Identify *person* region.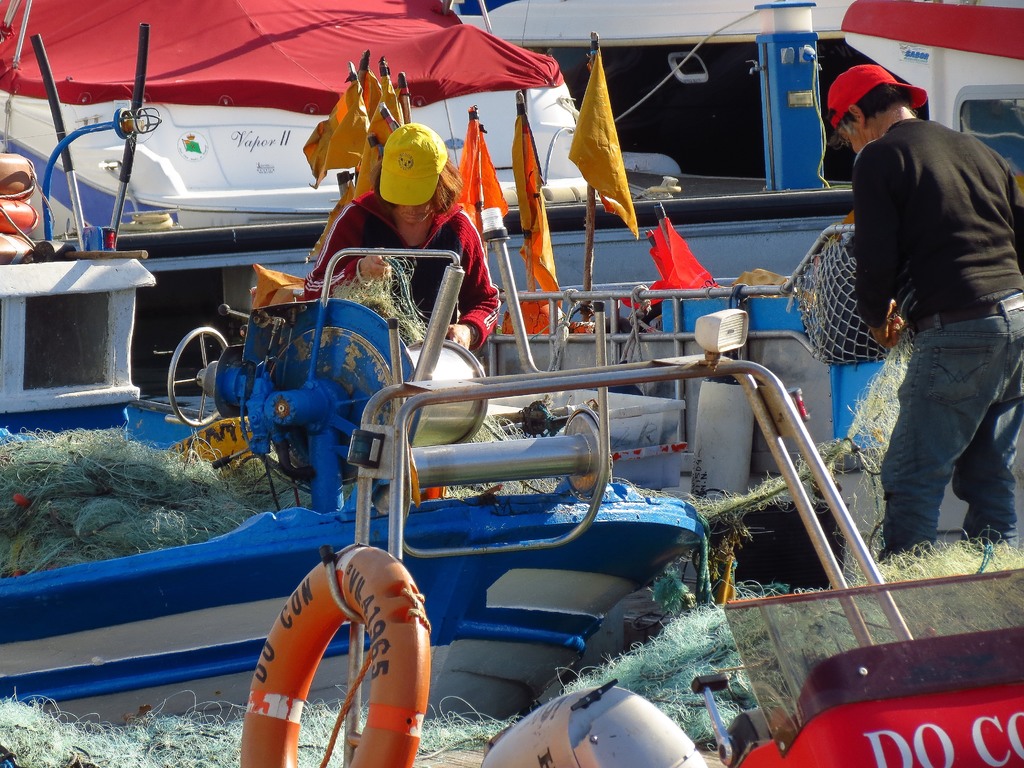
Region: [x1=831, y1=31, x2=1014, y2=583].
